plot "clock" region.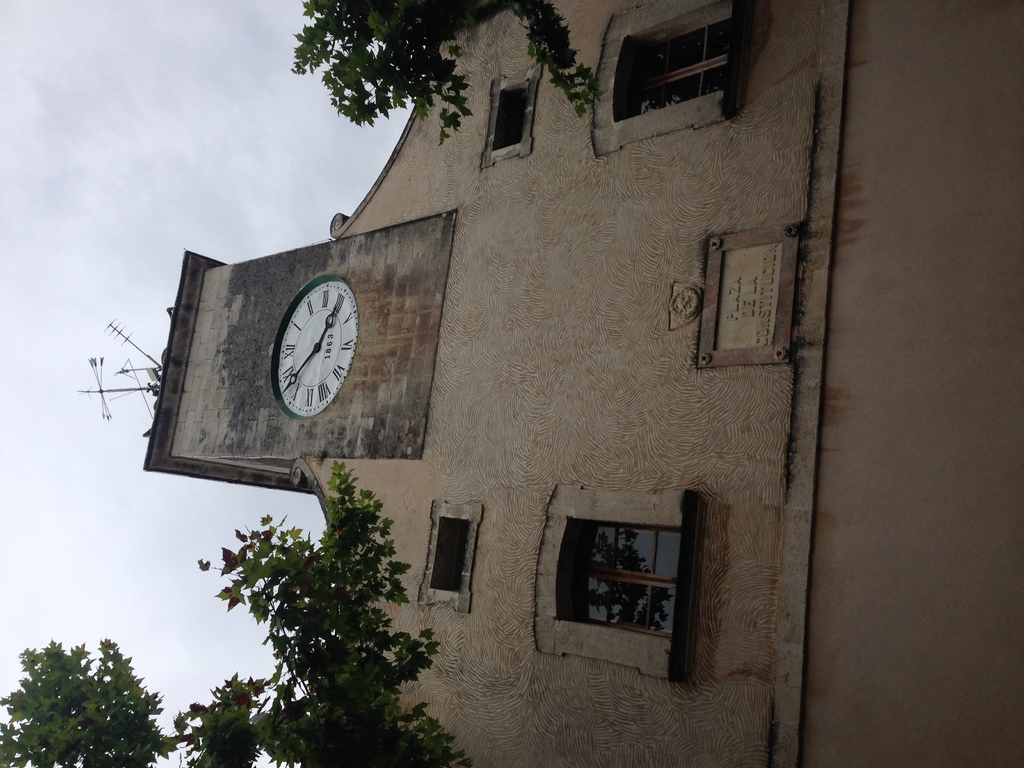
Plotted at pyautogui.locateOnScreen(257, 276, 357, 429).
